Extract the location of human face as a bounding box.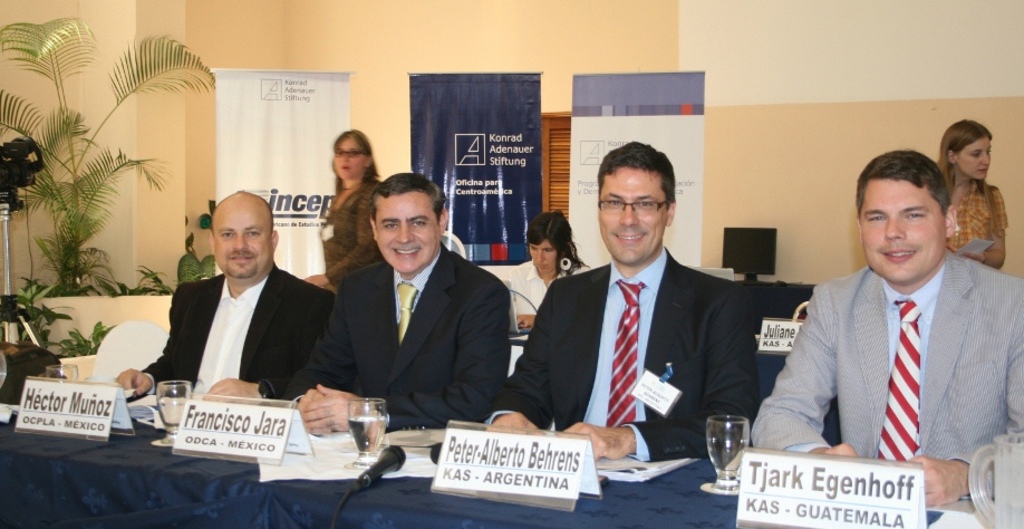
<region>337, 132, 371, 181</region>.
